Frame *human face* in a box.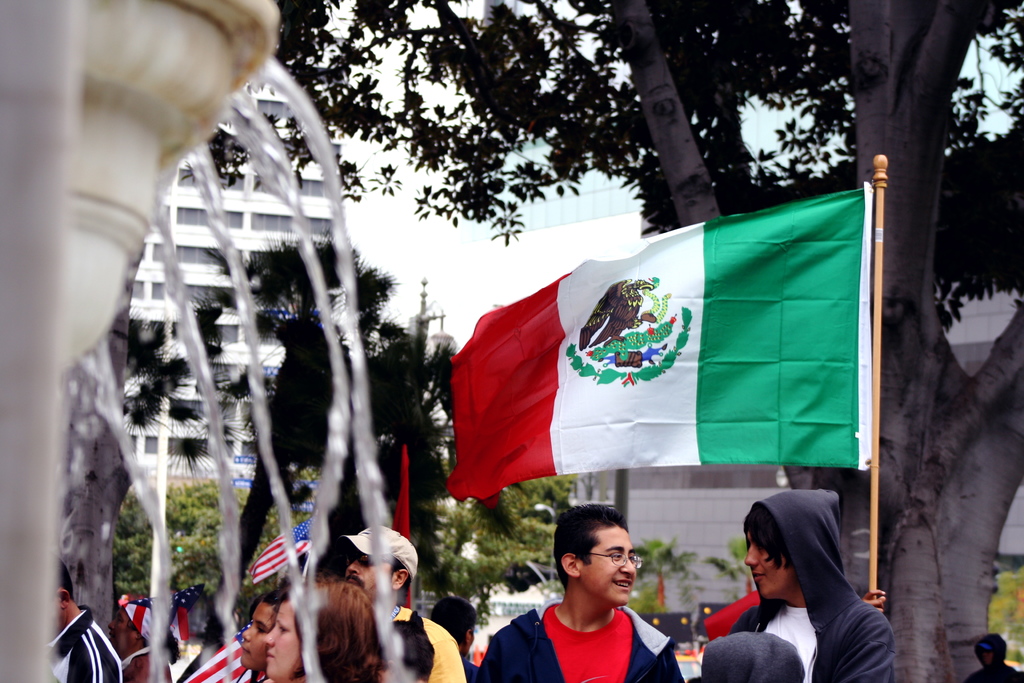
241, 605, 280, 671.
